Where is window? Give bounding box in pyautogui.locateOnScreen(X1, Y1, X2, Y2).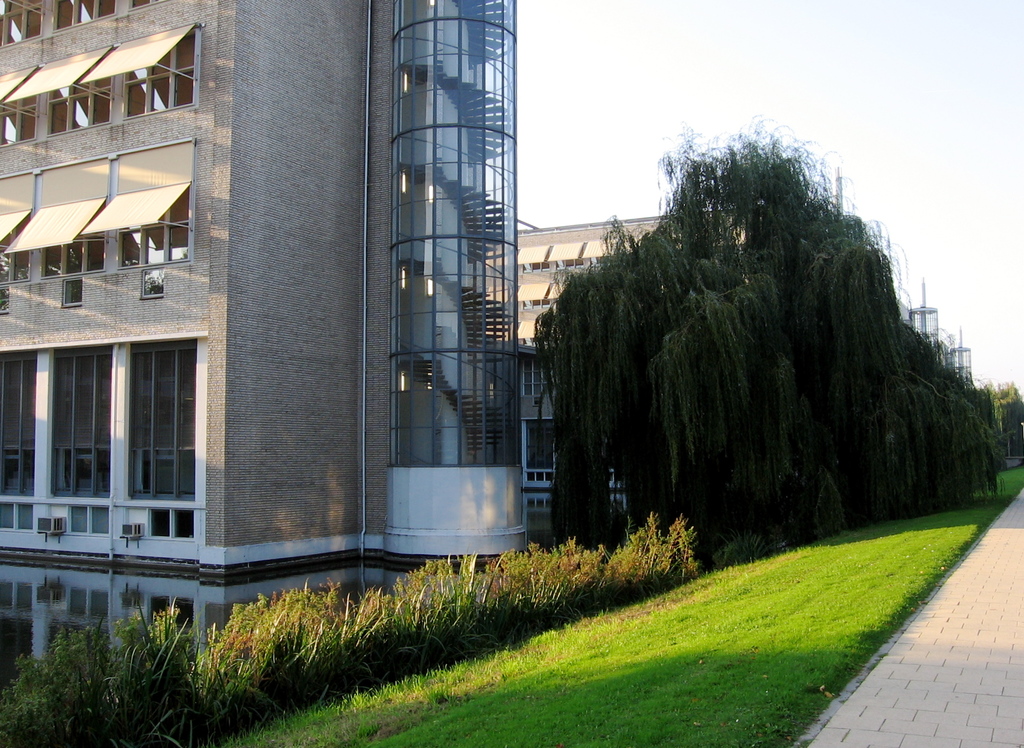
pyautogui.locateOnScreen(0, 27, 199, 152).
